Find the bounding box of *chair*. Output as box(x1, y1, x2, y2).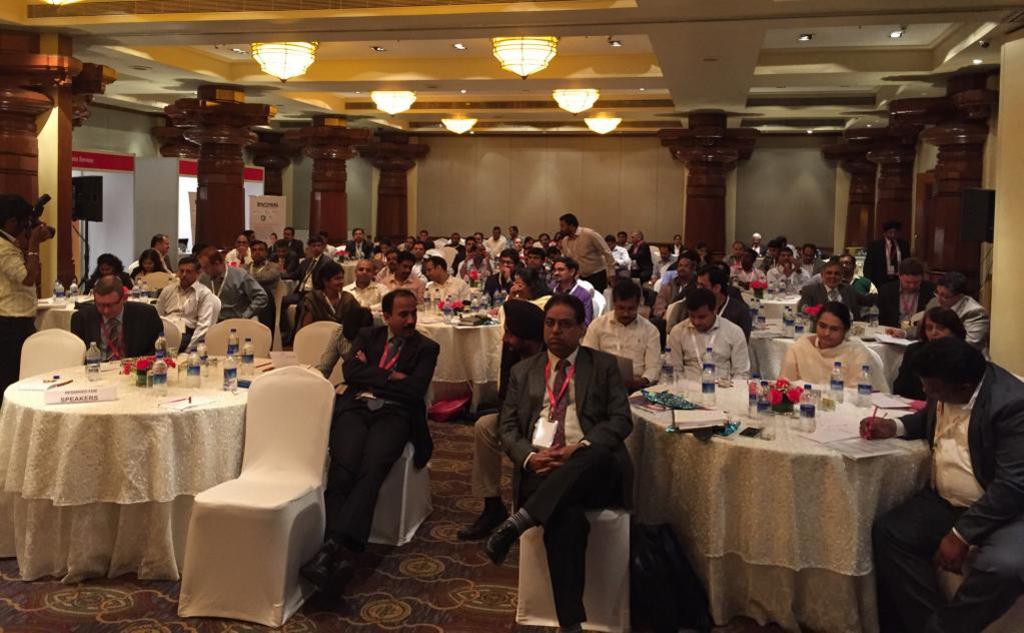
box(202, 320, 273, 358).
